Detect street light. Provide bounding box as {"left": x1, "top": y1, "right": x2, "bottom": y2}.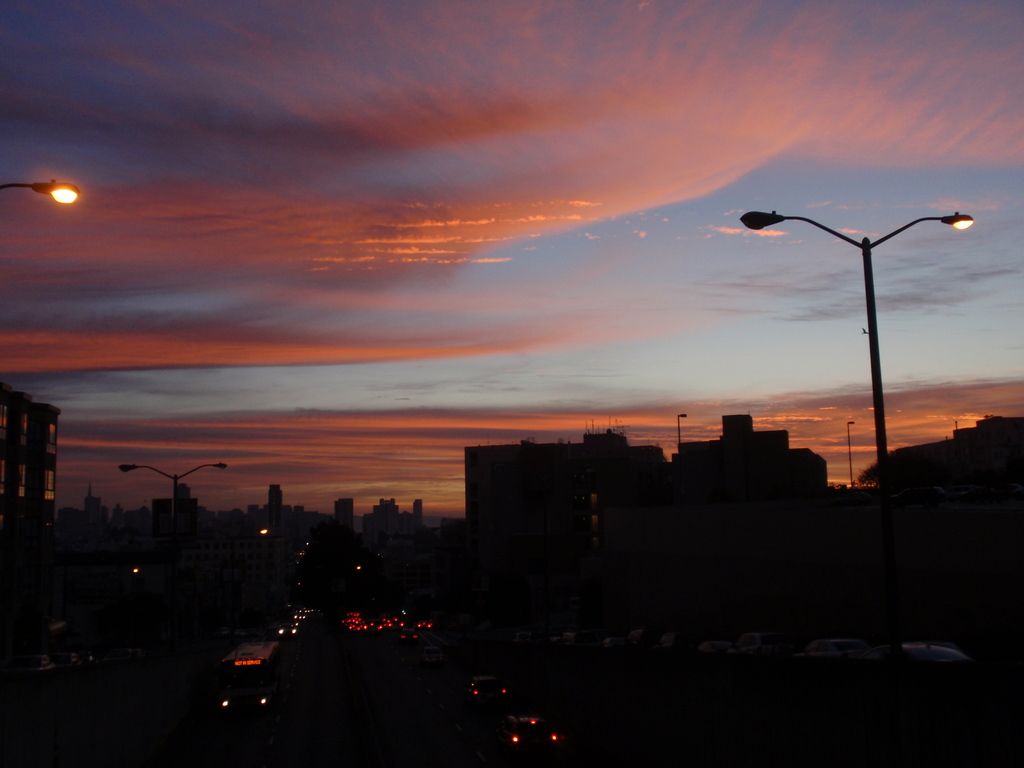
{"left": 255, "top": 527, "right": 275, "bottom": 541}.
